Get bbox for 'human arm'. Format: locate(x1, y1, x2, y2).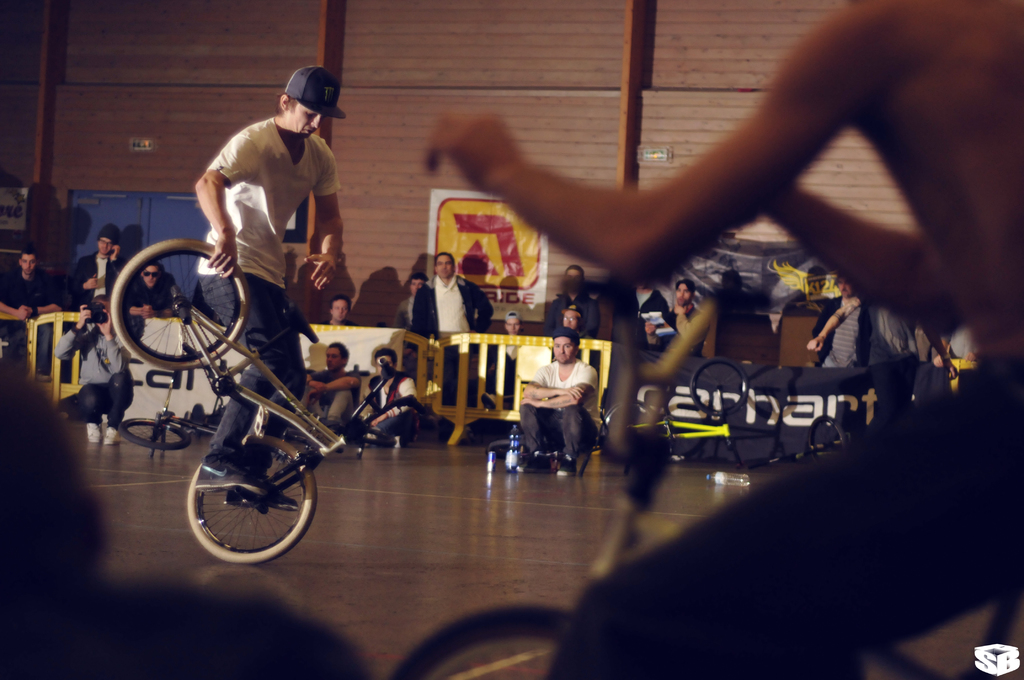
locate(109, 245, 124, 279).
